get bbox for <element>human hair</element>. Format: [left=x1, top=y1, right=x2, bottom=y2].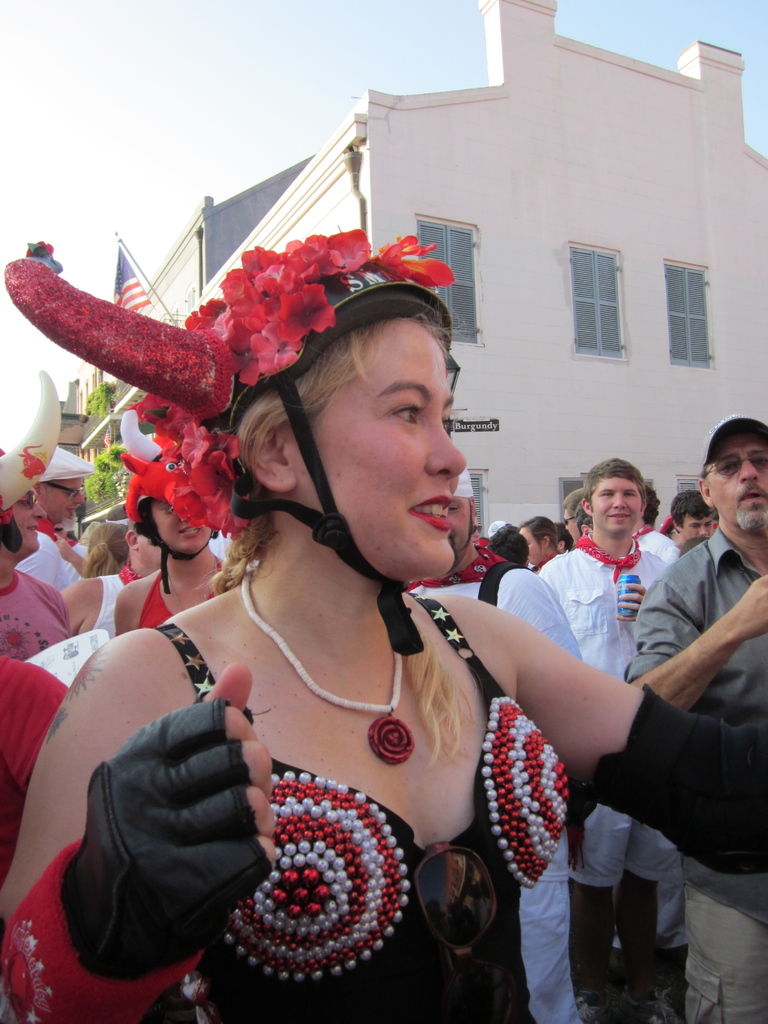
[left=487, top=519, right=524, bottom=563].
